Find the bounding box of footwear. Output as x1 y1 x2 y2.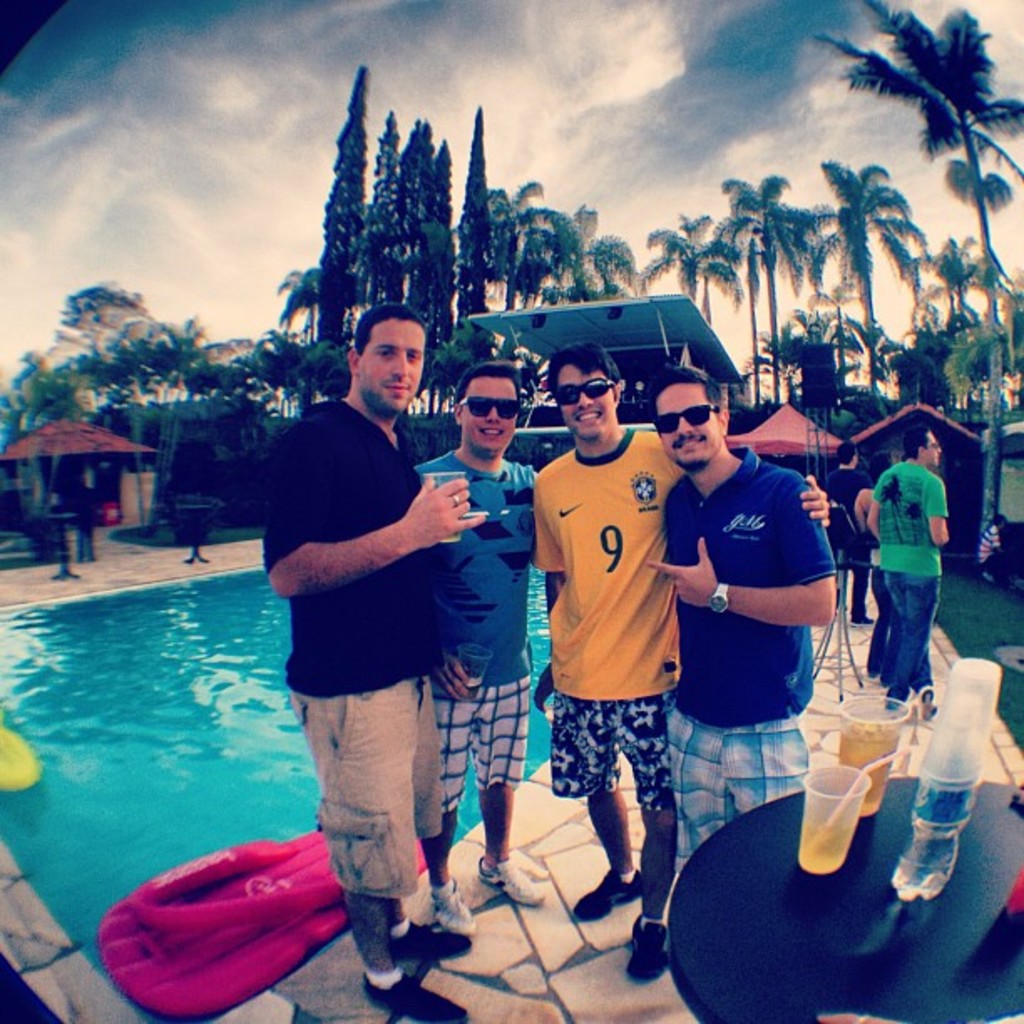
435 885 474 935.
